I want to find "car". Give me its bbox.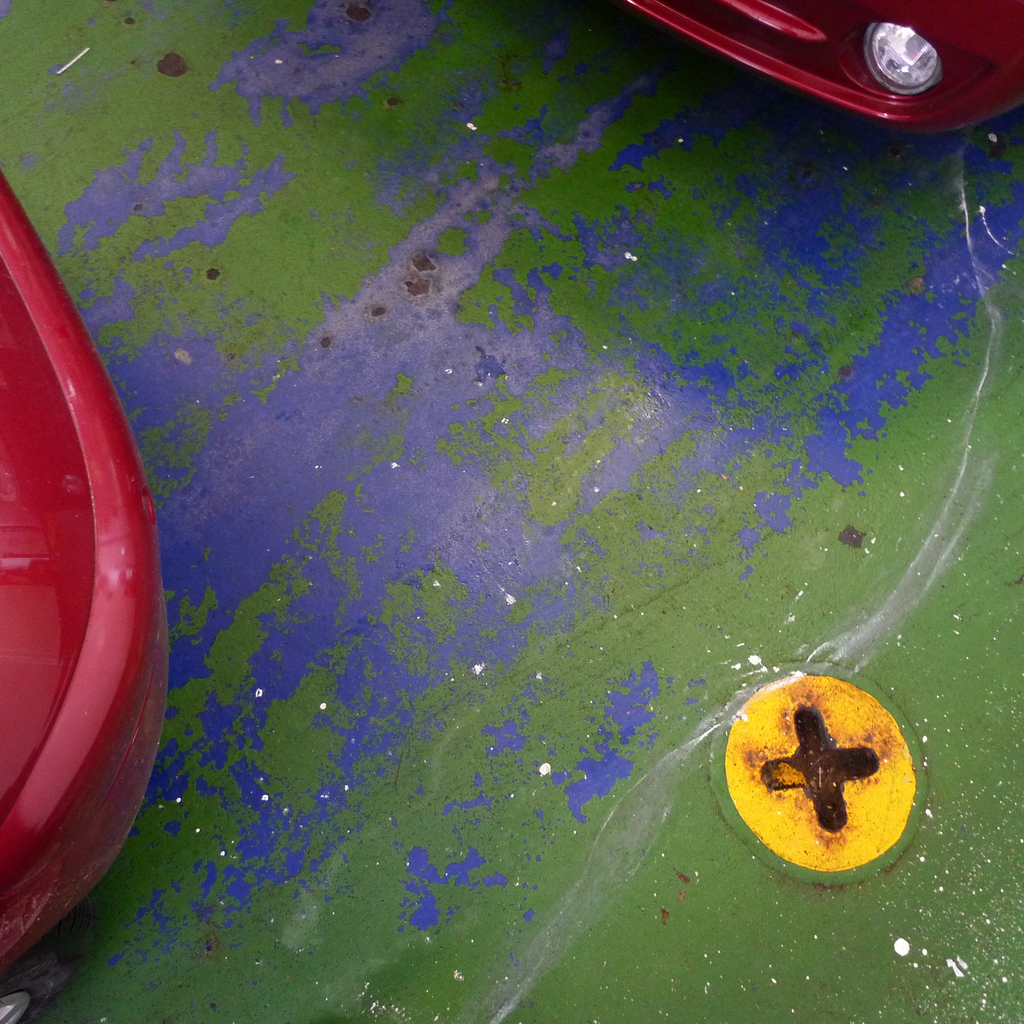
(0,161,176,1022).
